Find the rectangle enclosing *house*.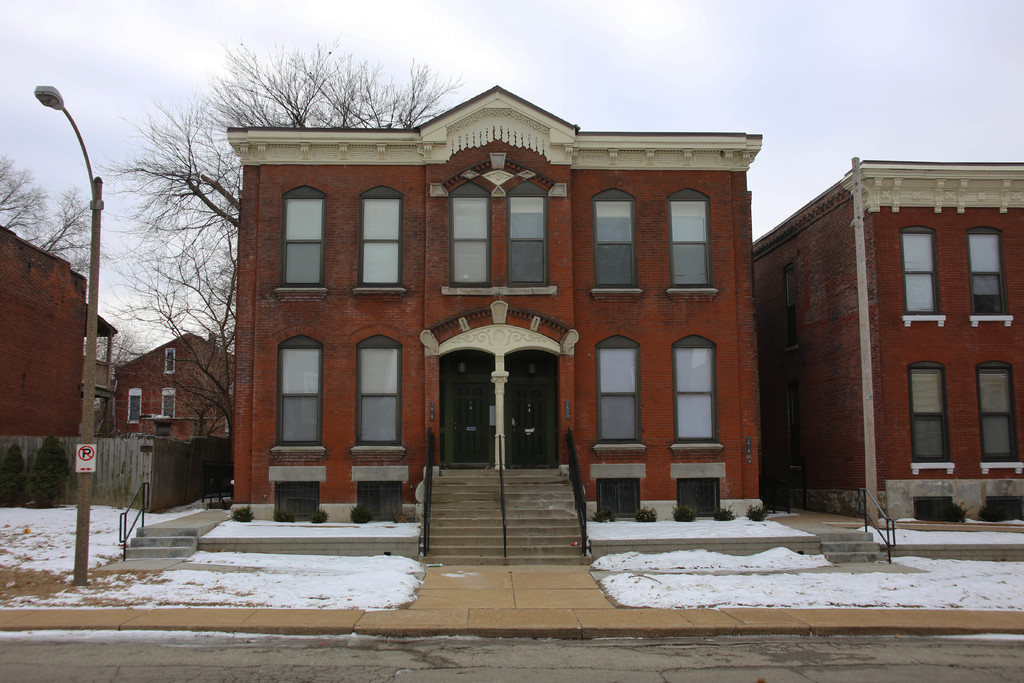
pyautogui.locateOnScreen(0, 224, 129, 445).
